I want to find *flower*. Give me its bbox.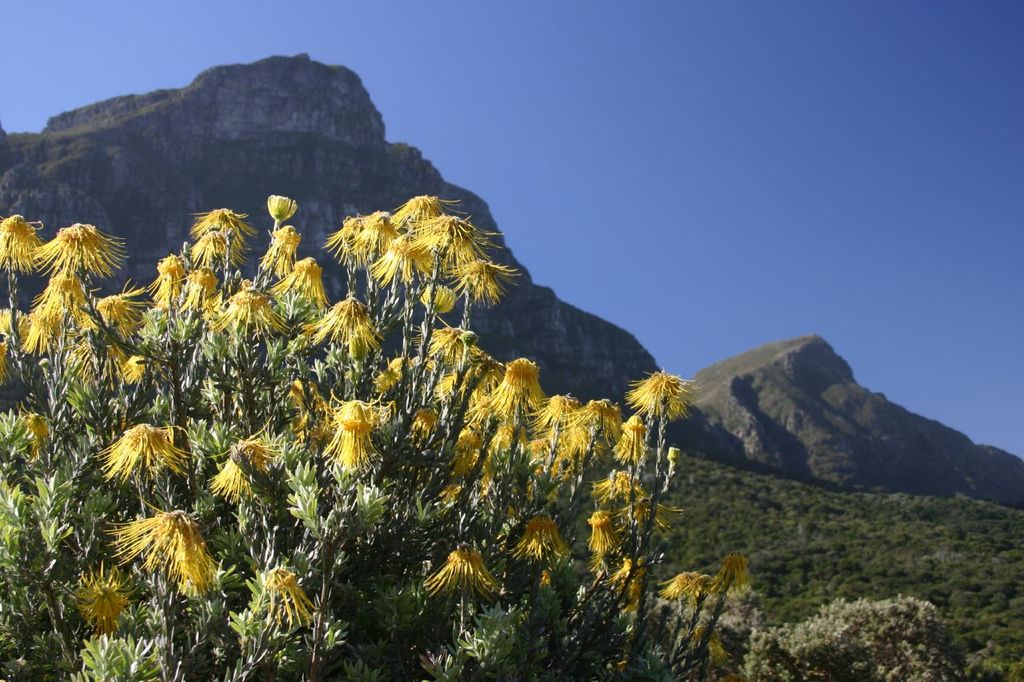
(left=533, top=389, right=586, bottom=429).
